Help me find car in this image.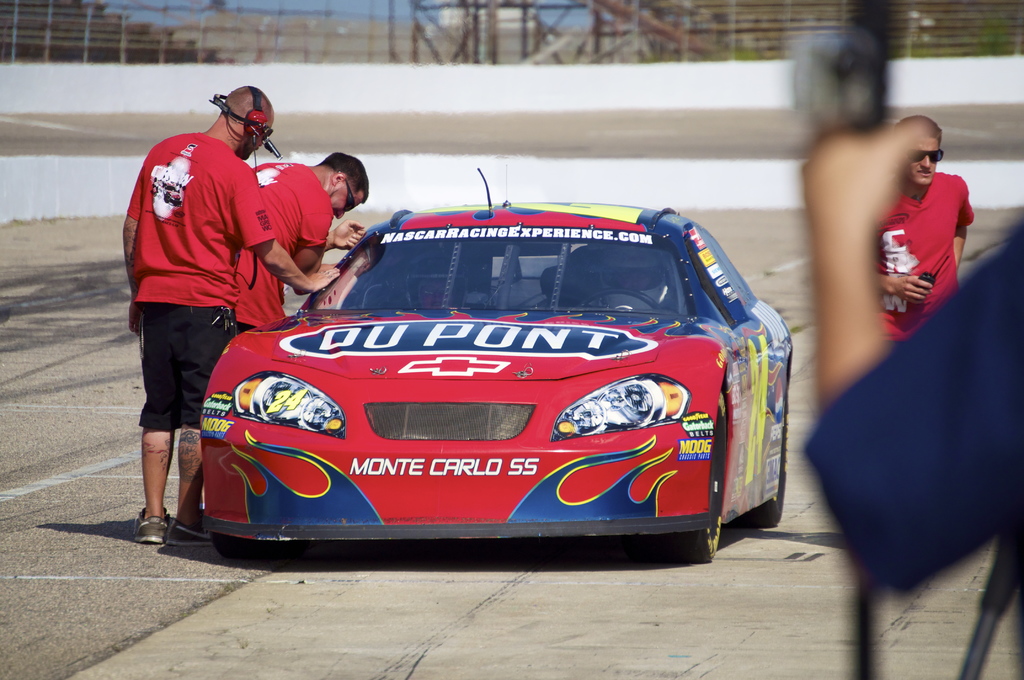
Found it: bbox=[199, 163, 792, 563].
